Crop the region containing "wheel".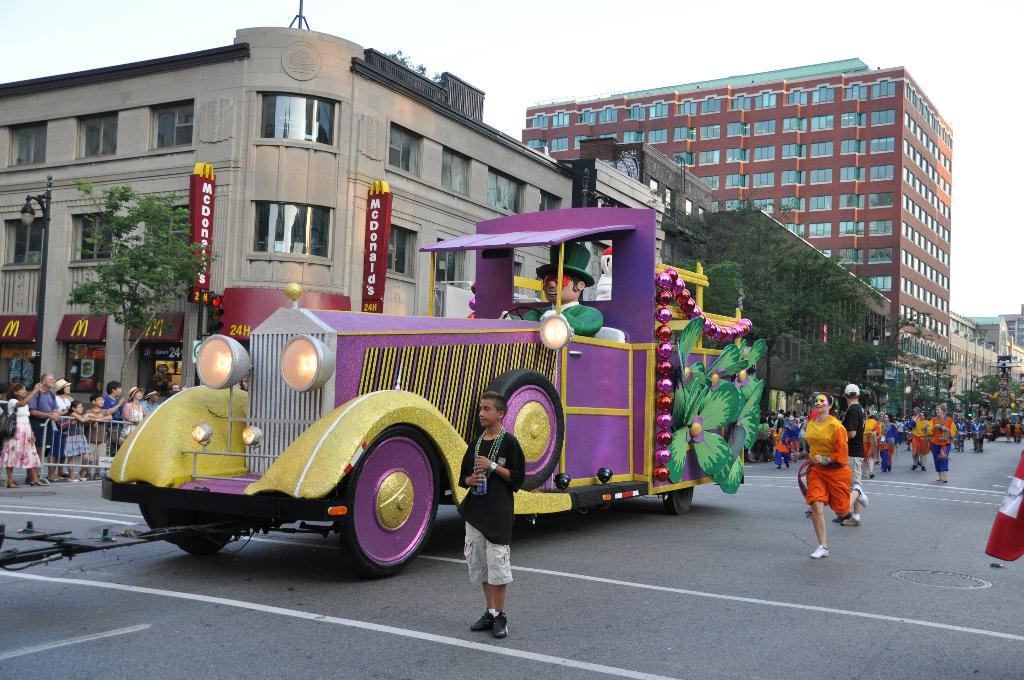
Crop region: (left=140, top=505, right=237, bottom=549).
